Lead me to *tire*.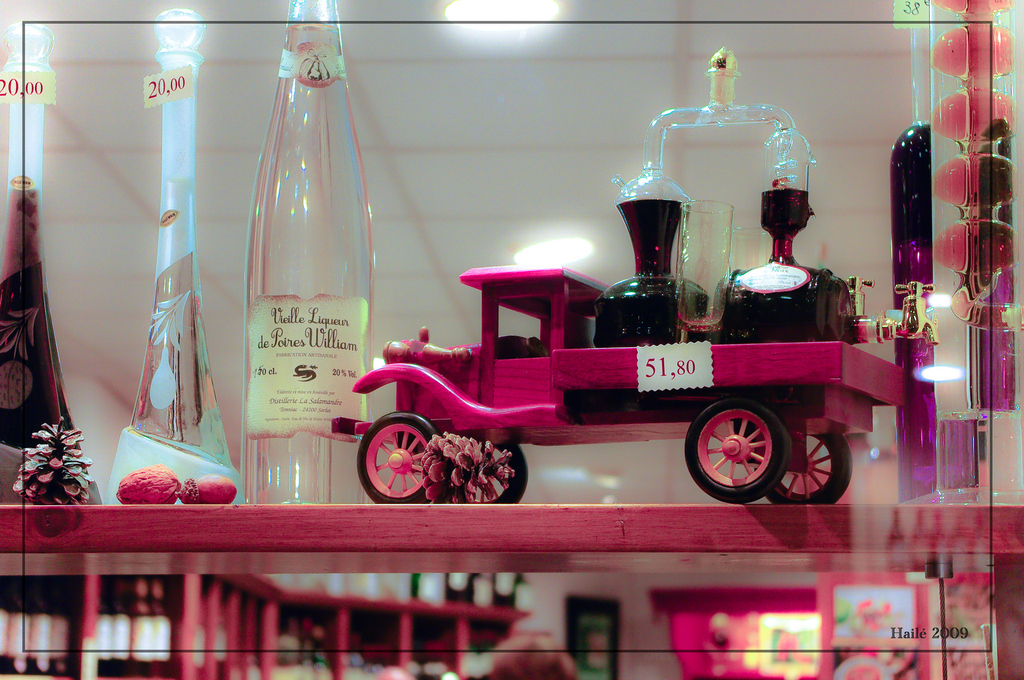
Lead to {"x1": 770, "y1": 434, "x2": 855, "y2": 508}.
